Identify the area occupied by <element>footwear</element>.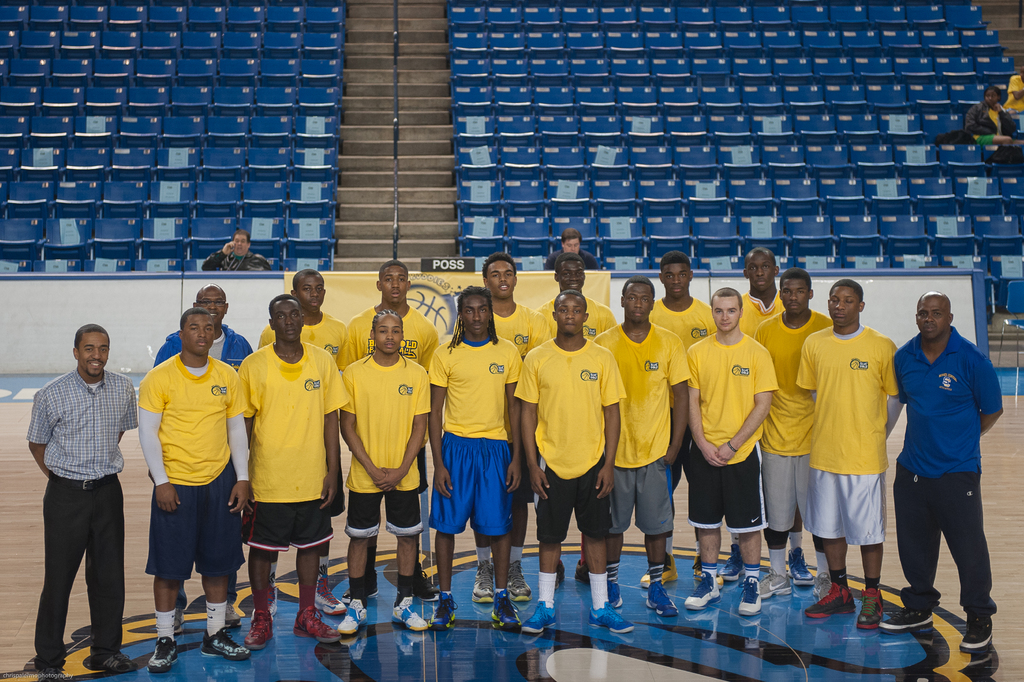
Area: region(299, 590, 362, 662).
